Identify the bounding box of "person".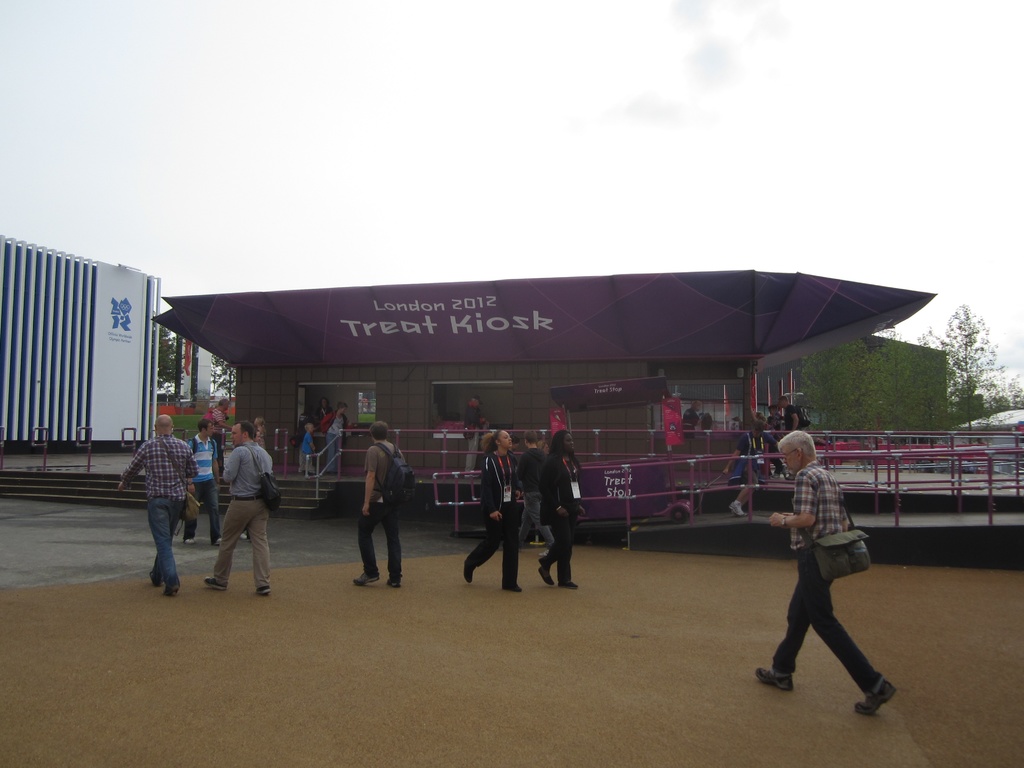
(118, 401, 197, 595).
